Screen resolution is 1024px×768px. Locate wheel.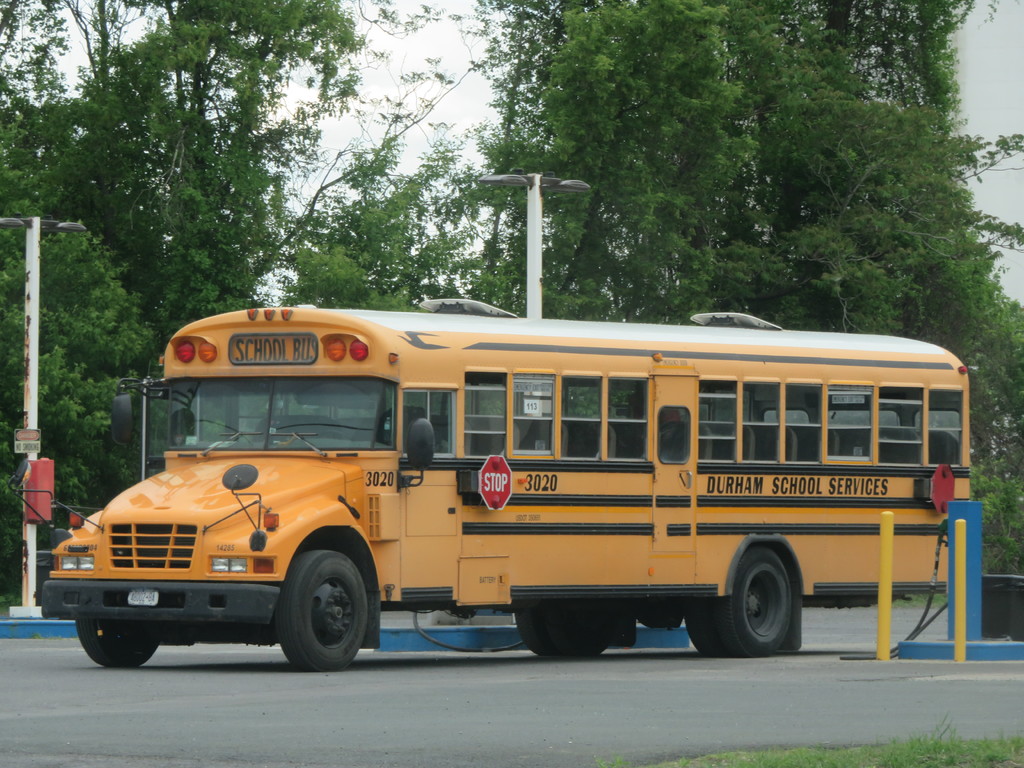
(x1=507, y1=609, x2=609, y2=660).
